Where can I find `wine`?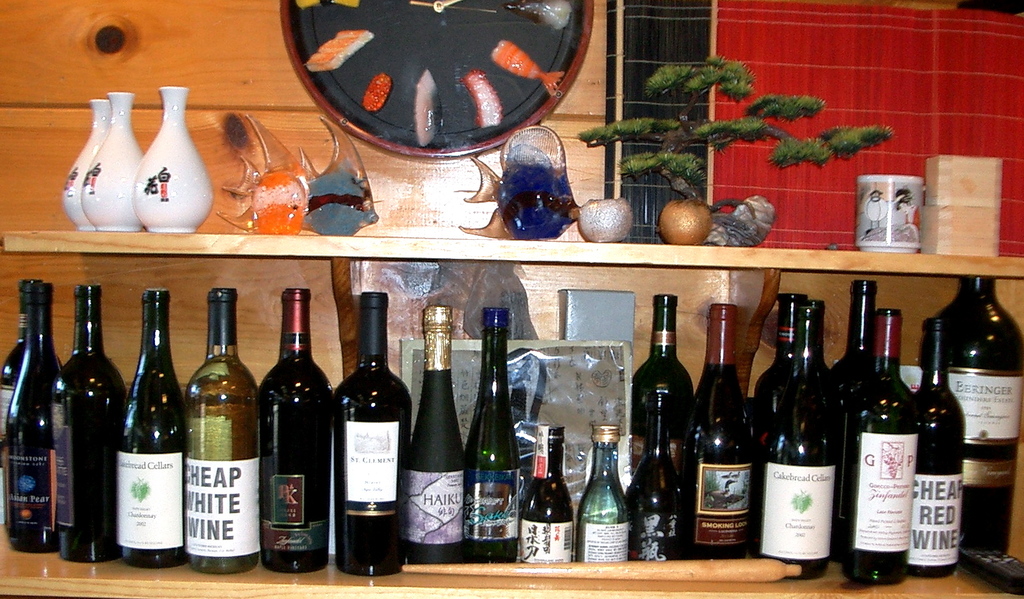
You can find it at rect(578, 423, 623, 564).
